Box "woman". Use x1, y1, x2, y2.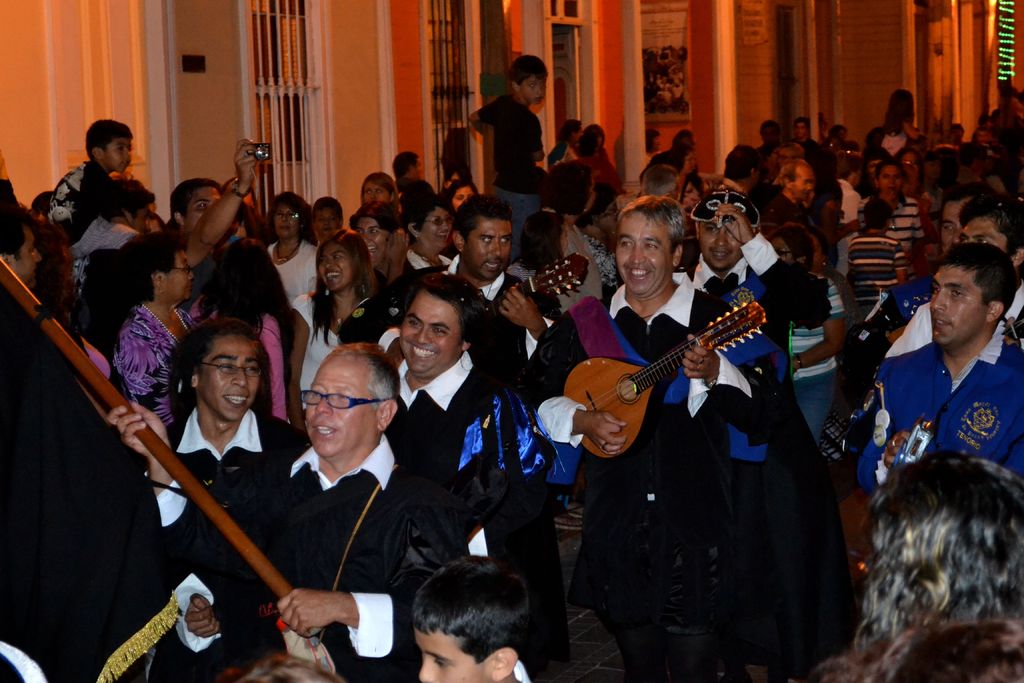
550, 114, 585, 159.
